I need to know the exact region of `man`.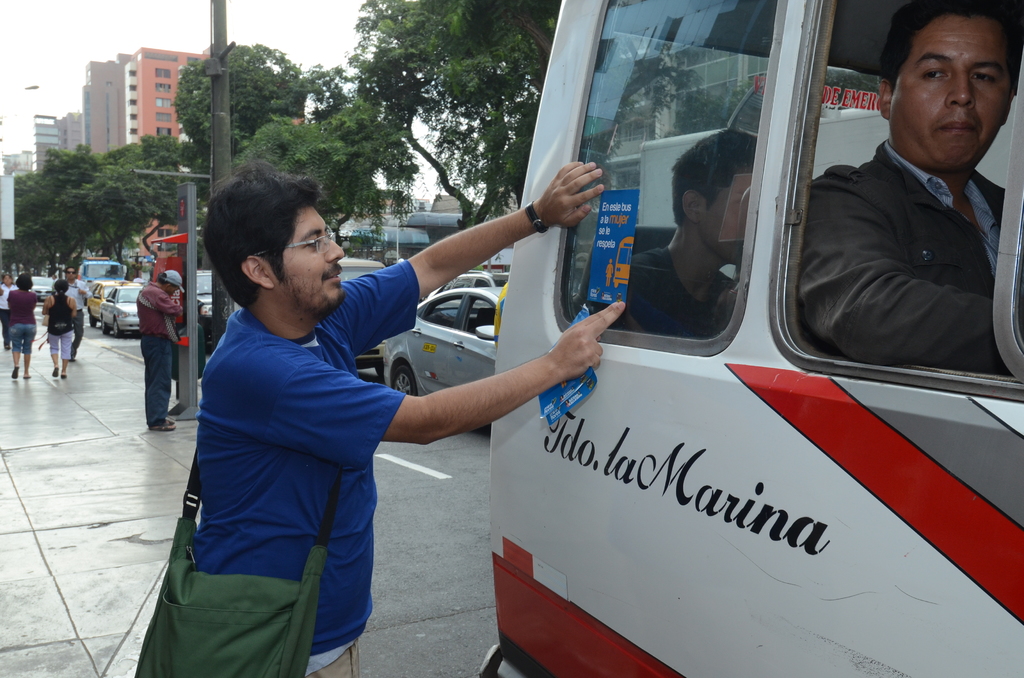
Region: (left=174, top=159, right=626, bottom=677).
